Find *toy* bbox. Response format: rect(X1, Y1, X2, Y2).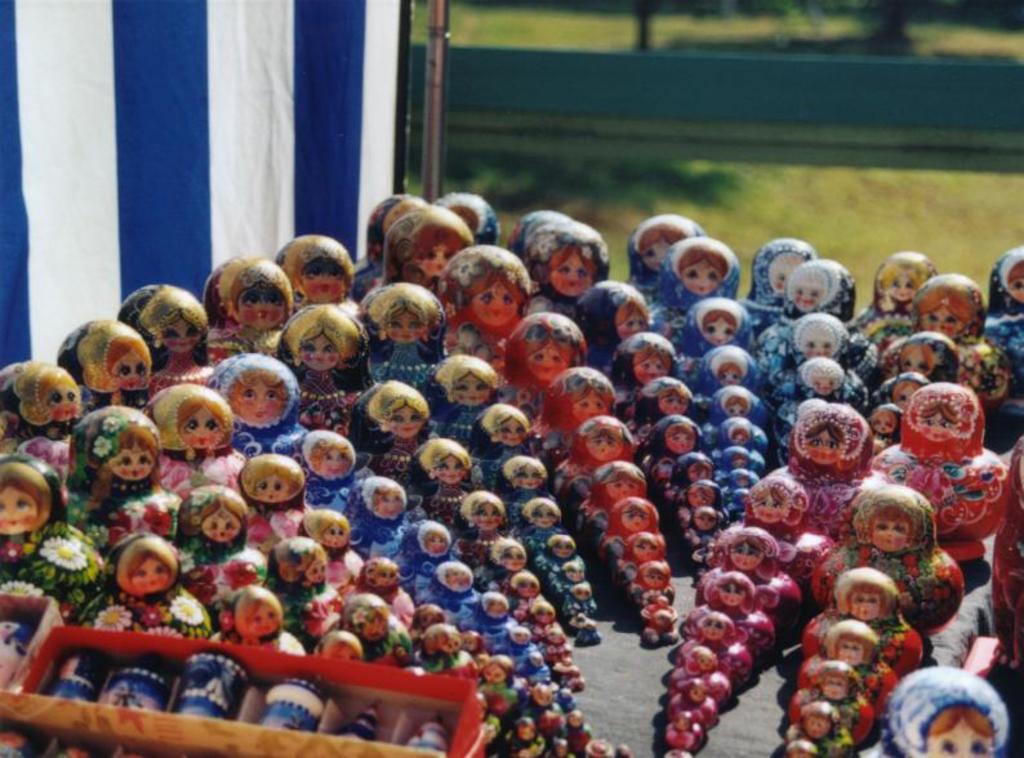
rect(518, 219, 614, 322).
